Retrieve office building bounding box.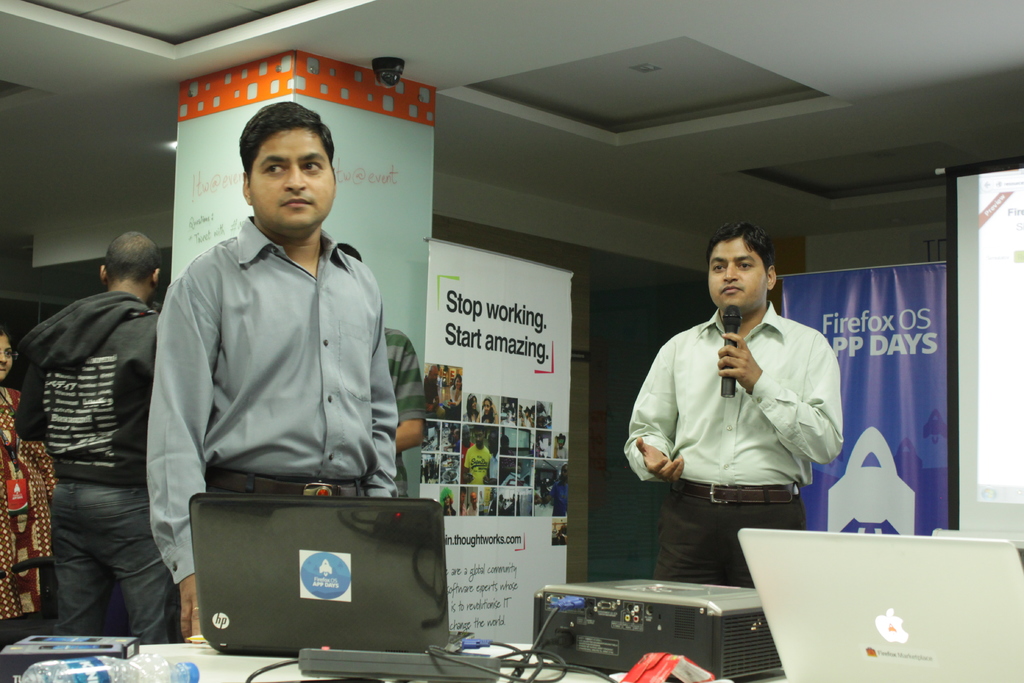
Bounding box: BBox(0, 38, 1001, 682).
